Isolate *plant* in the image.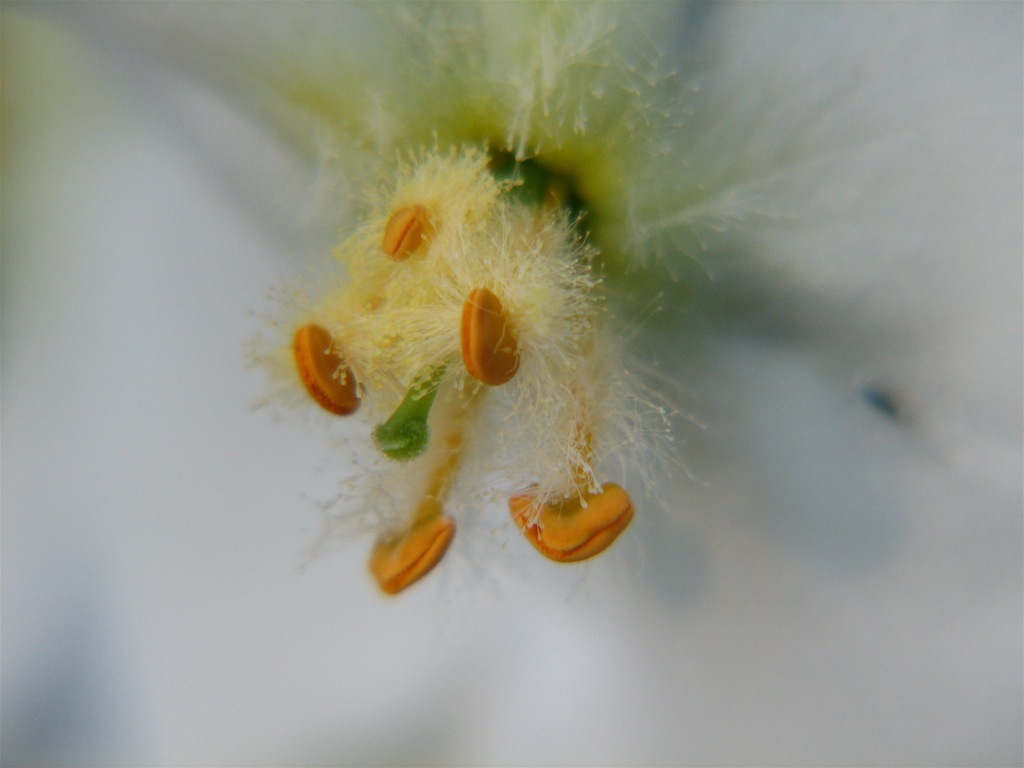
Isolated region: x1=209, y1=118, x2=791, y2=577.
